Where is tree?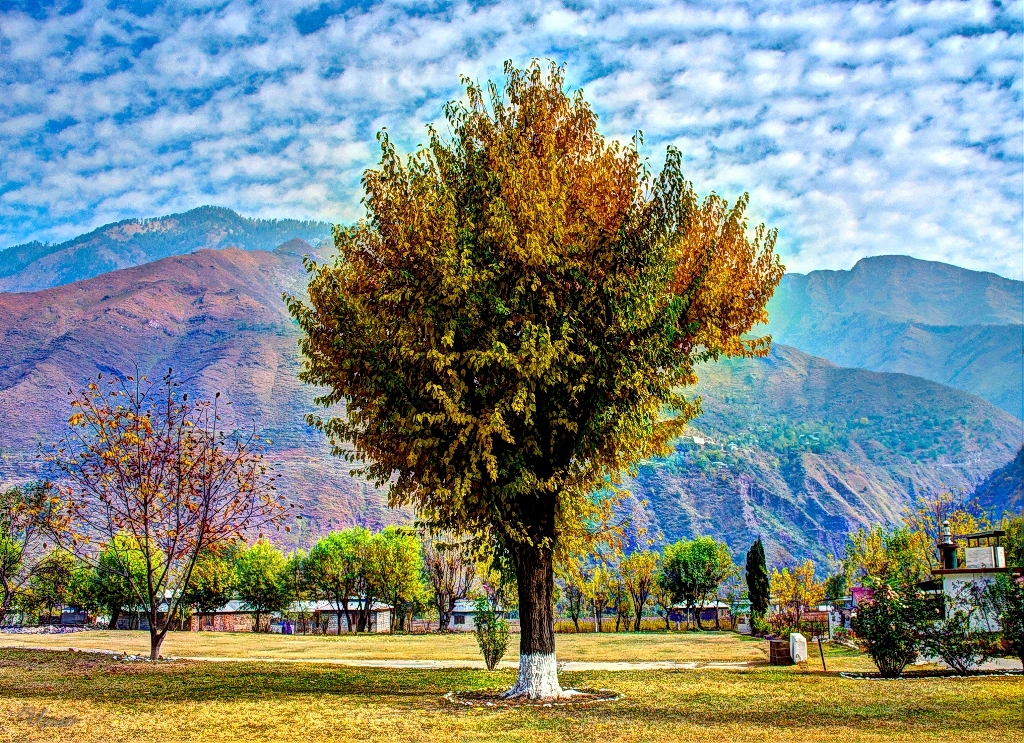
bbox=[610, 540, 651, 616].
